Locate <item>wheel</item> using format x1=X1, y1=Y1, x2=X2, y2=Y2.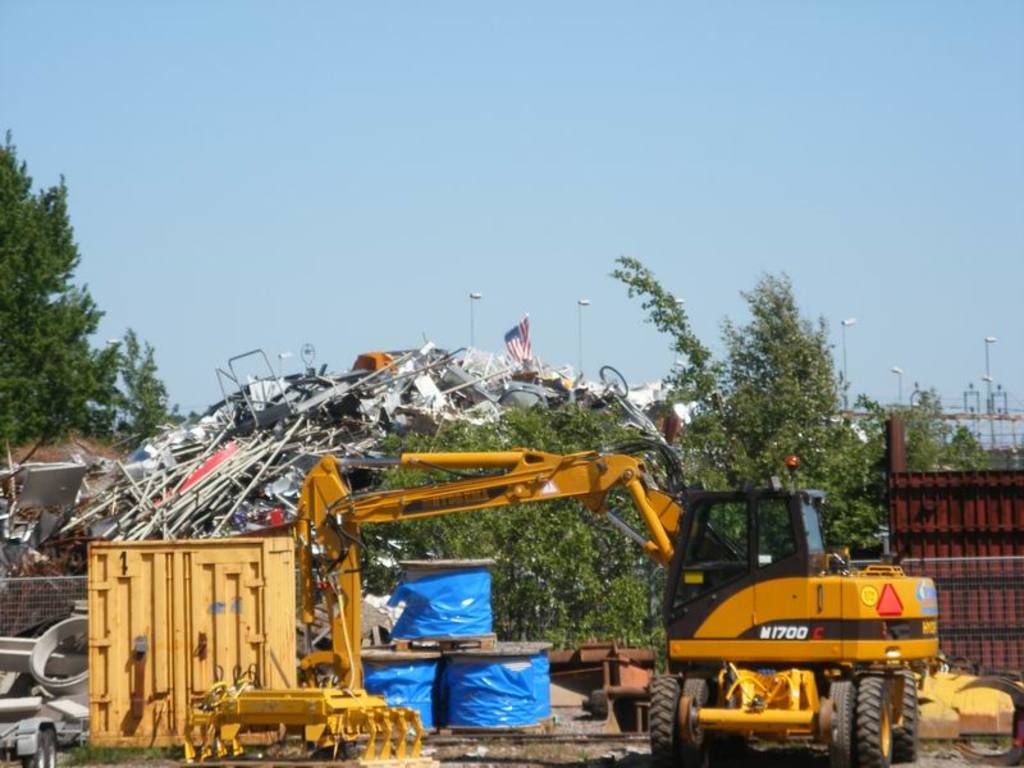
x1=19, y1=728, x2=45, y2=767.
